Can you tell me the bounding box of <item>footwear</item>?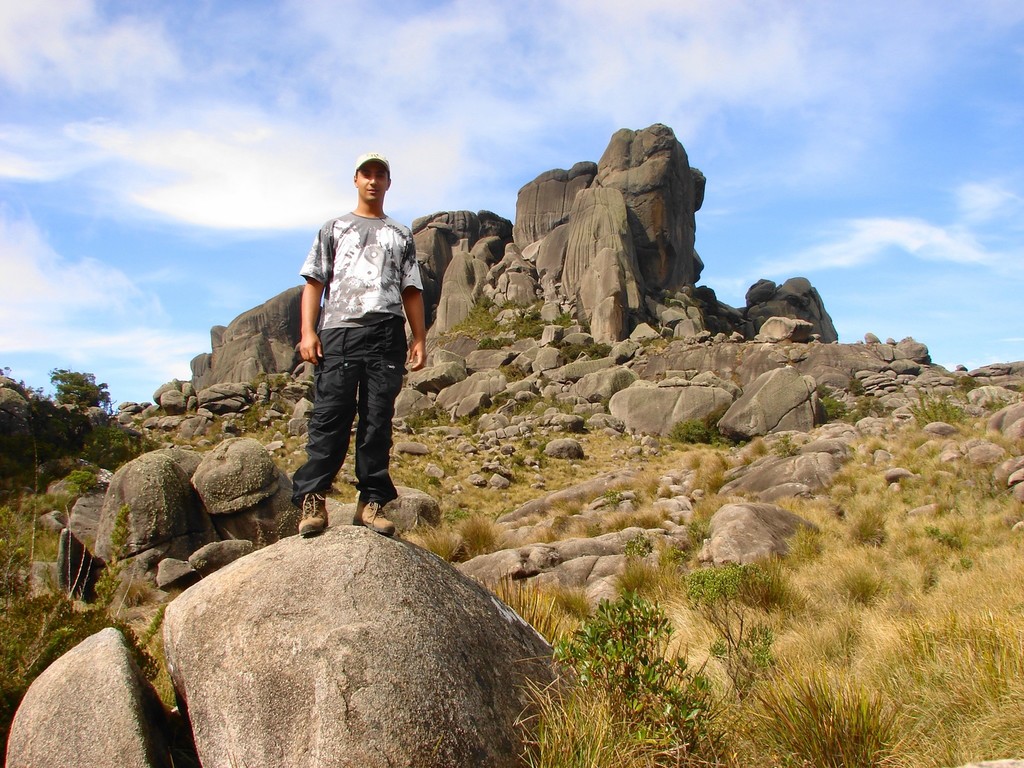
299 487 326 535.
